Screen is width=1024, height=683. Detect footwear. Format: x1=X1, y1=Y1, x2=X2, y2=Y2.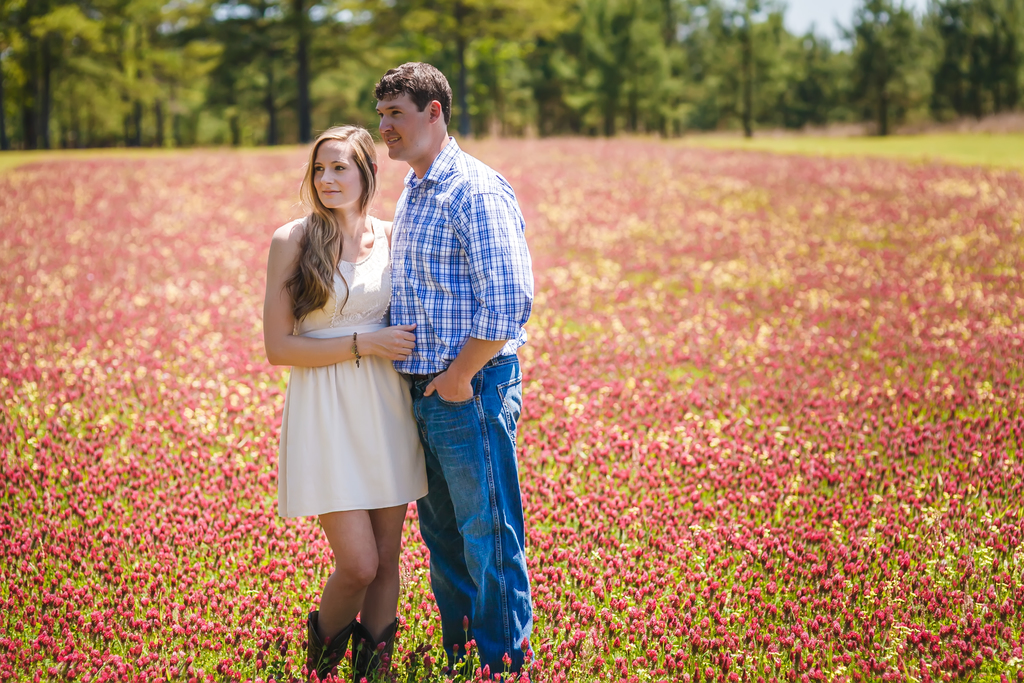
x1=349, y1=616, x2=401, y2=682.
